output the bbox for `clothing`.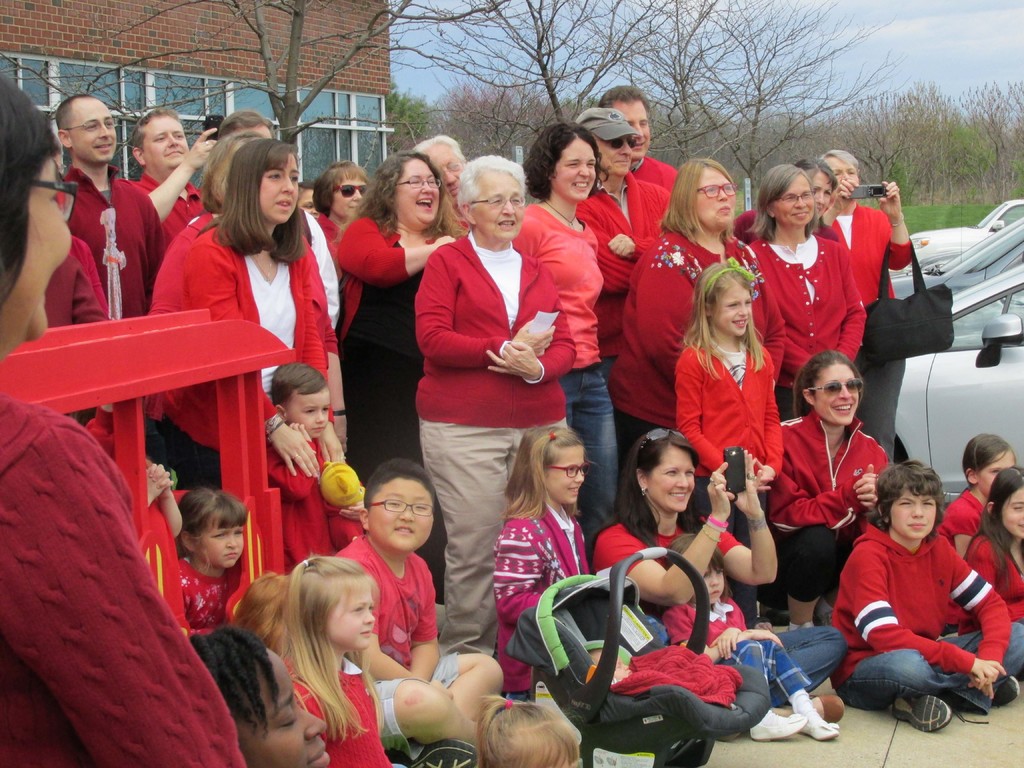
{"left": 514, "top": 202, "right": 612, "bottom": 524}.
